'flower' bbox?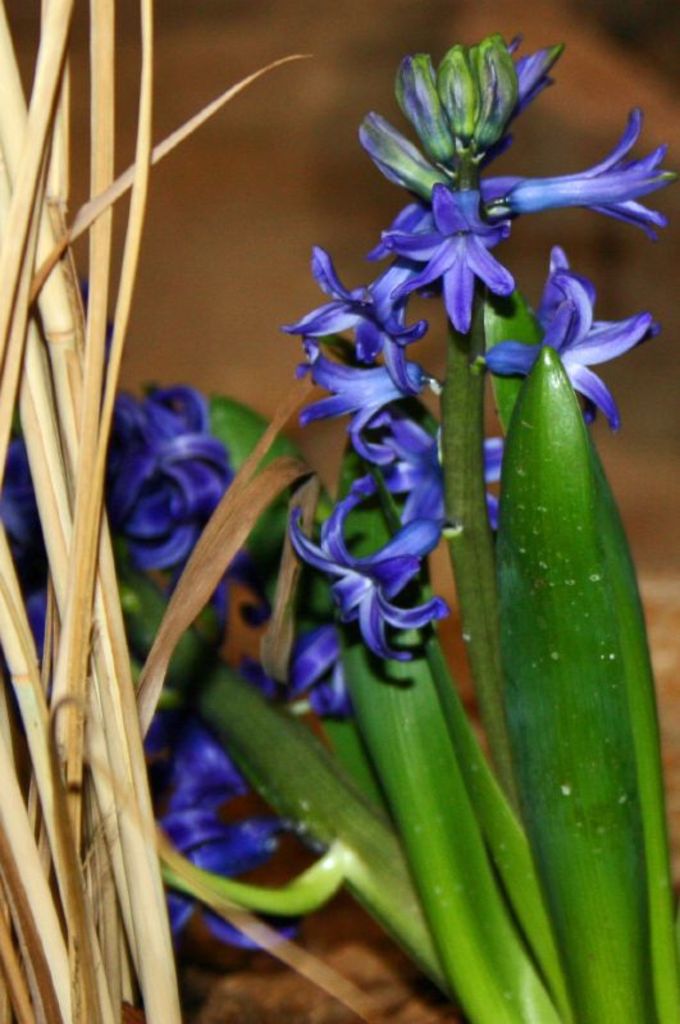
(left=505, top=109, right=679, bottom=227)
